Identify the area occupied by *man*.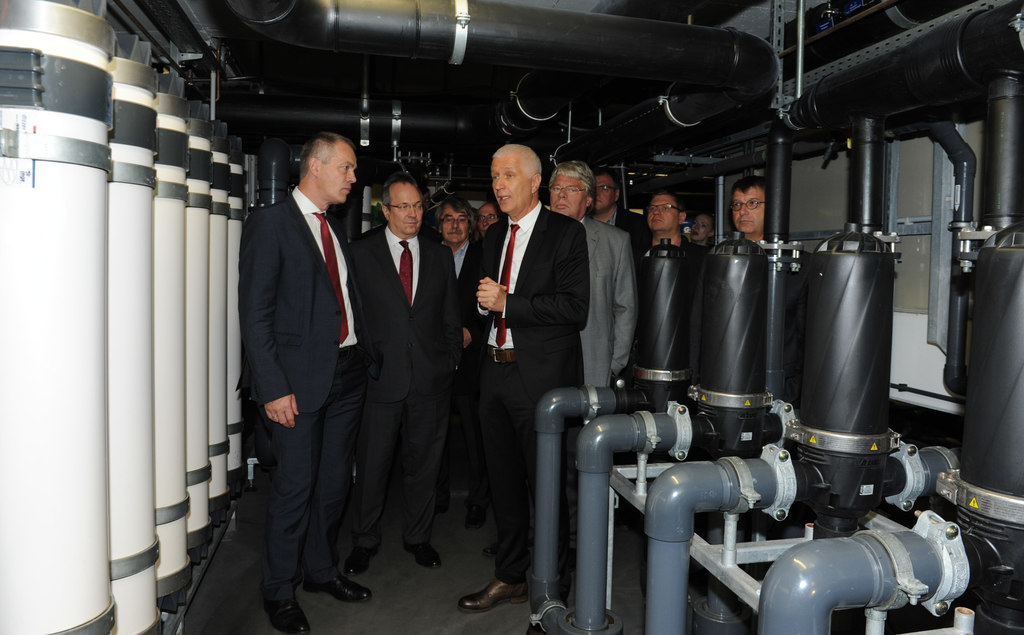
Area: select_region(636, 191, 694, 250).
